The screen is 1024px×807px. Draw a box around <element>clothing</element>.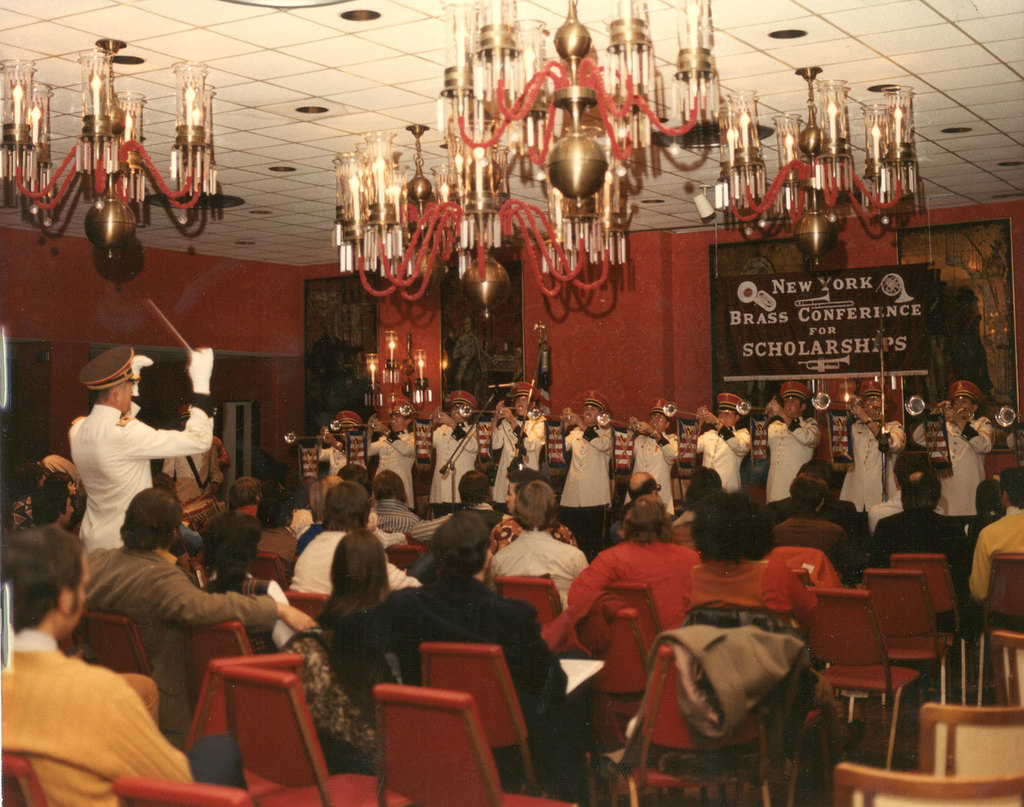
box=[771, 418, 807, 501].
